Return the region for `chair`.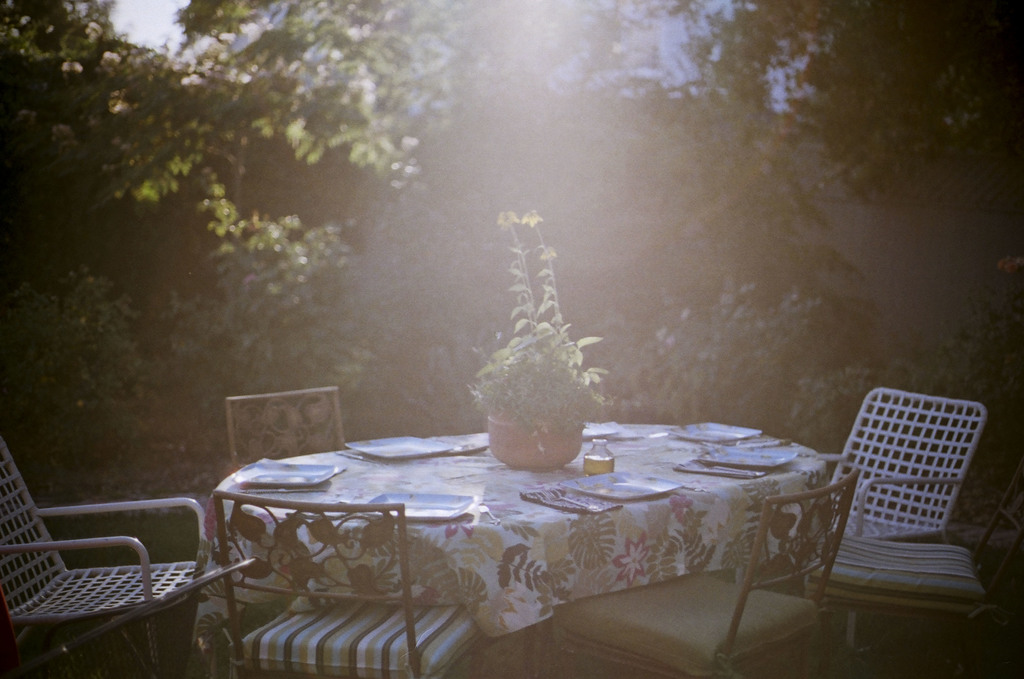
<bbox>0, 433, 208, 678</bbox>.
